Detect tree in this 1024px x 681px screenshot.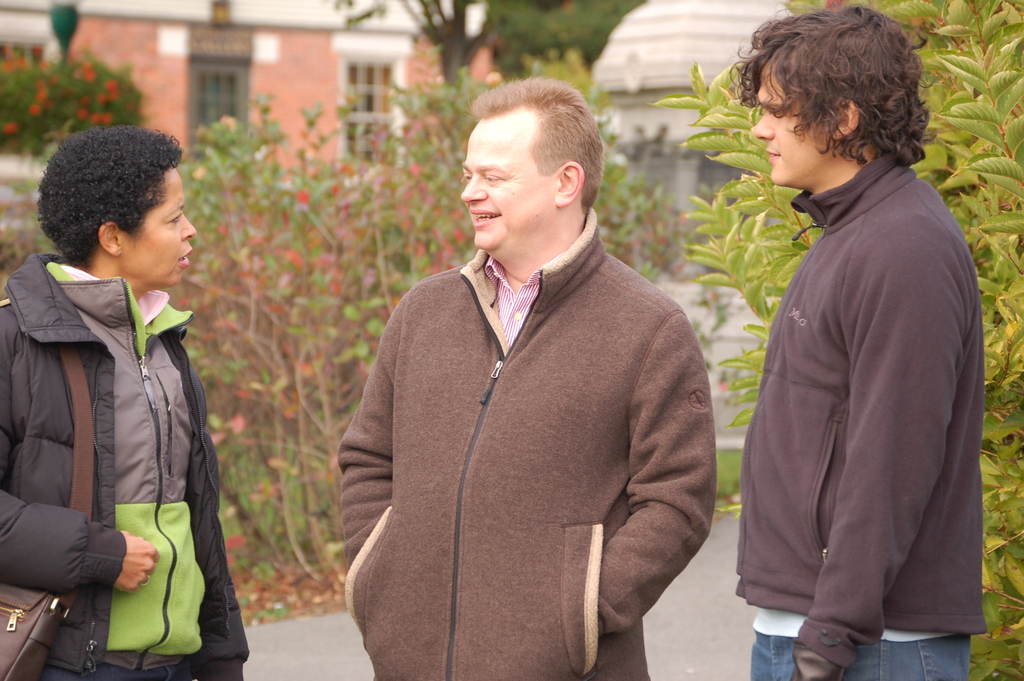
Detection: <region>381, 0, 525, 129</region>.
